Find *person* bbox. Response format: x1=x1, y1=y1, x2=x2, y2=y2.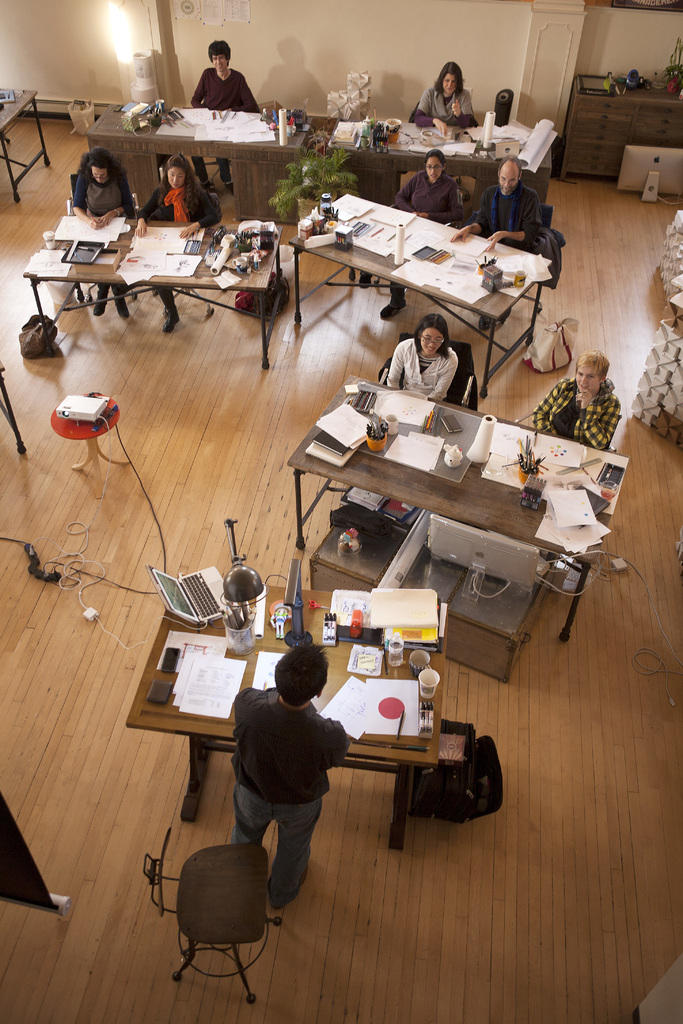
x1=193, y1=38, x2=256, y2=195.
